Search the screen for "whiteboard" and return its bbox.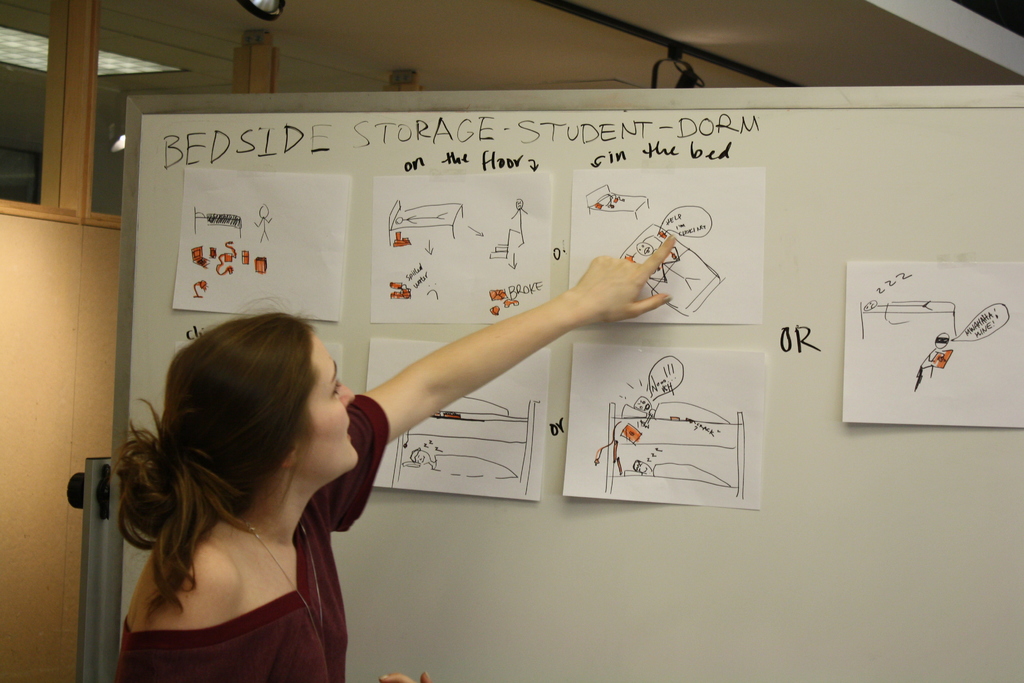
Found: [x1=101, y1=97, x2=1023, y2=682].
